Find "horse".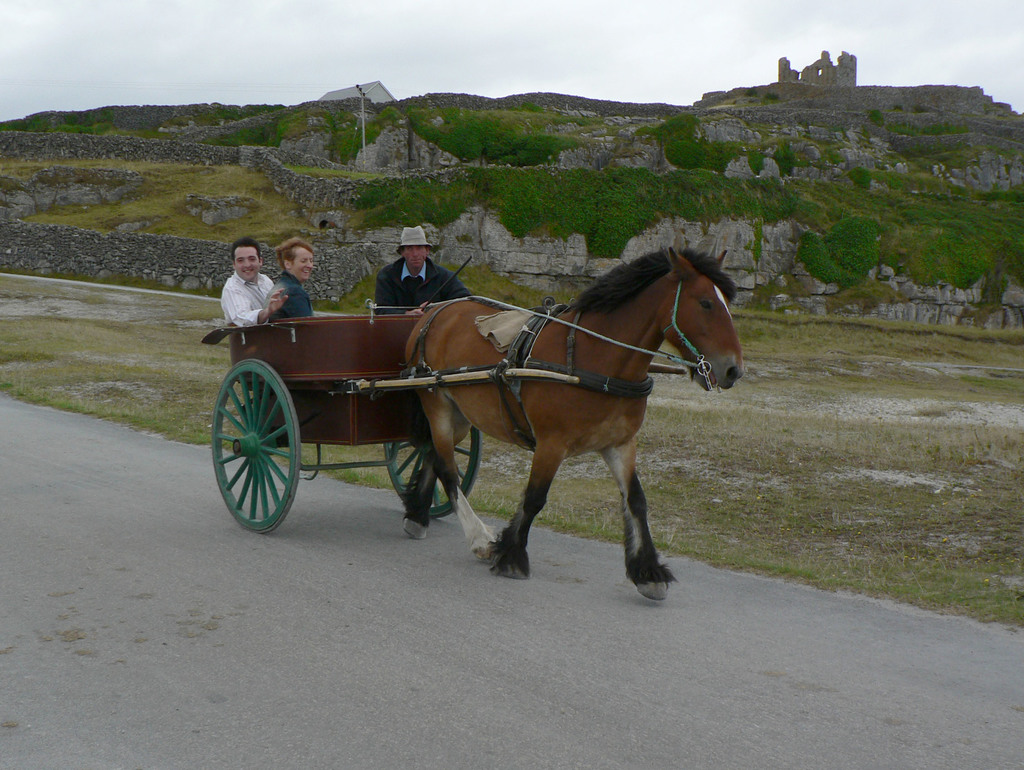
rect(403, 247, 746, 605).
